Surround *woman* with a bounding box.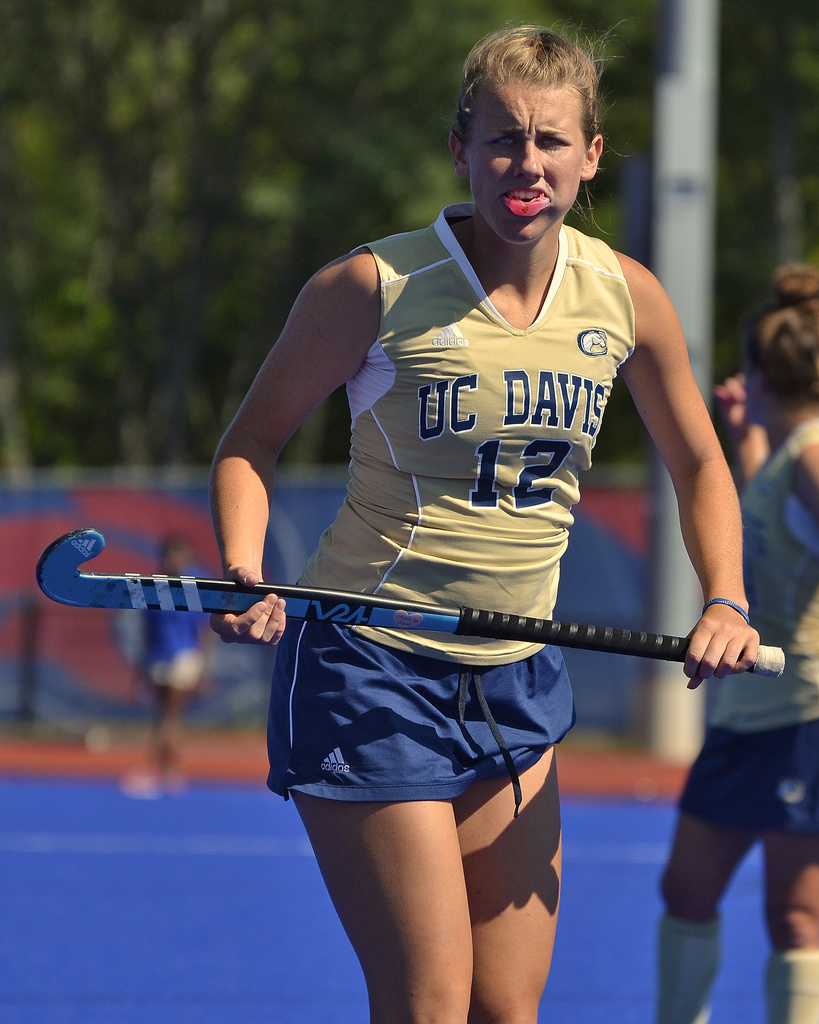
{"left": 655, "top": 257, "right": 818, "bottom": 1023}.
